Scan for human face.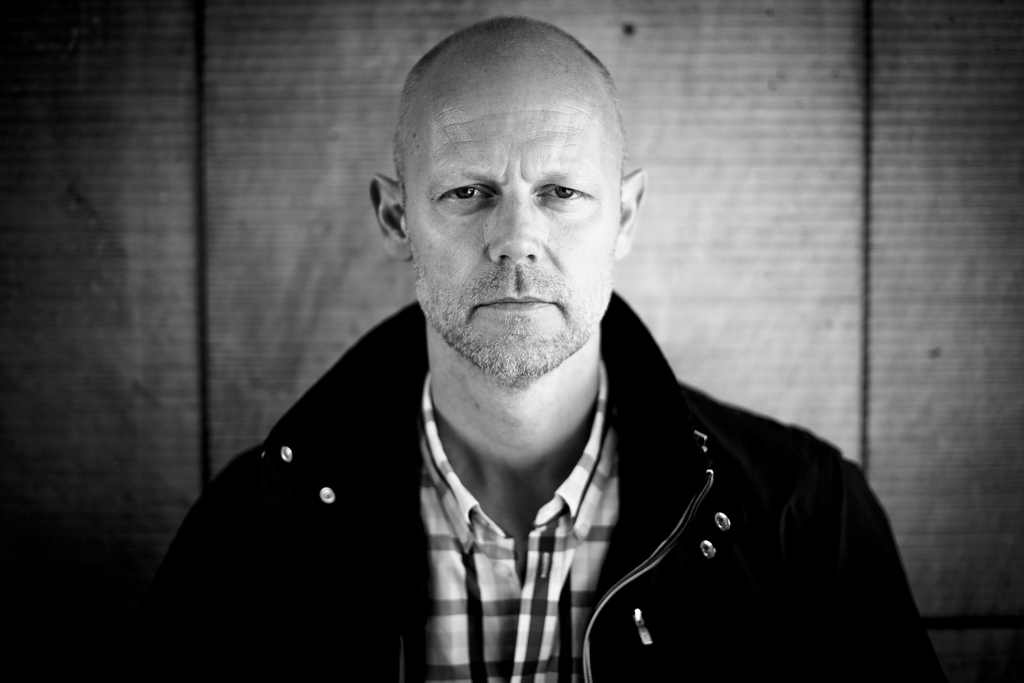
Scan result: <region>394, 34, 629, 397</region>.
